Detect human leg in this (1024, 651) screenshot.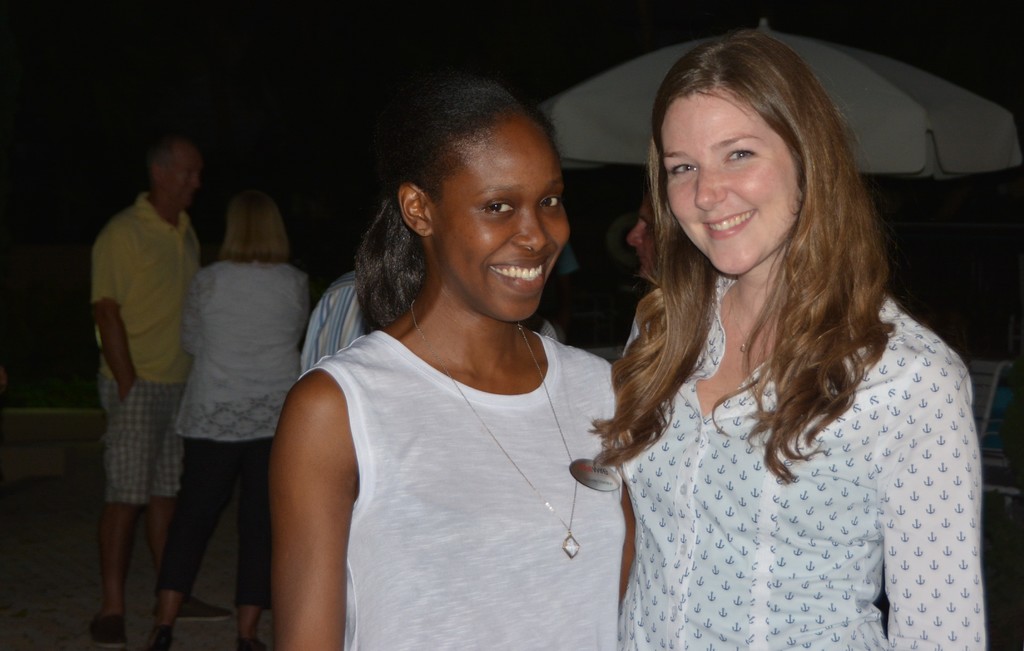
Detection: bbox=[243, 438, 283, 650].
